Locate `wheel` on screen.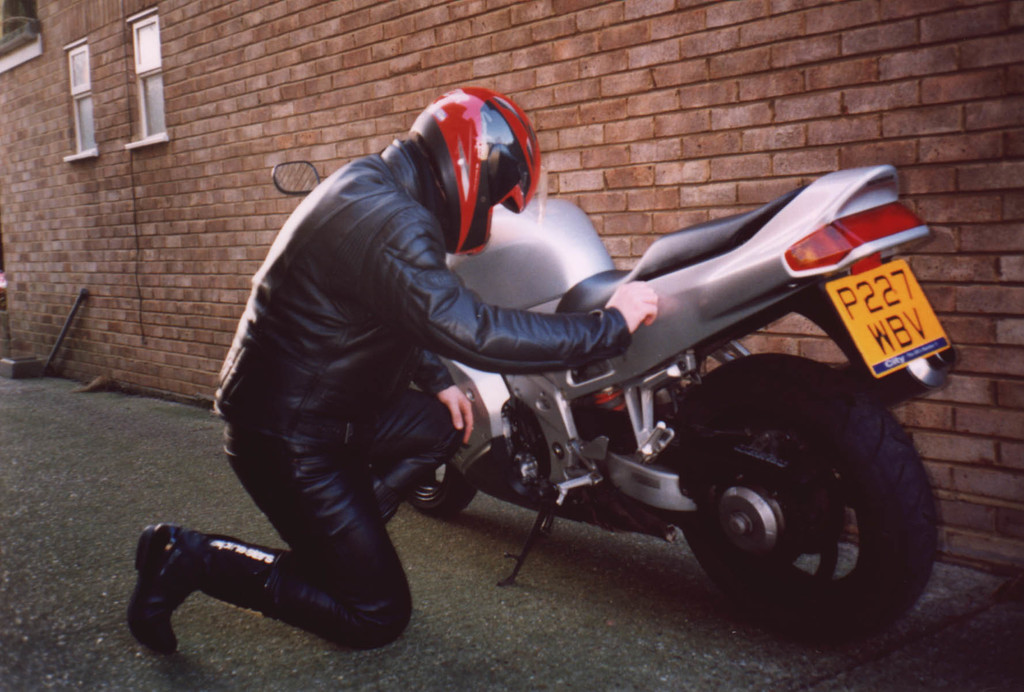
On screen at left=405, top=460, right=480, bottom=508.
